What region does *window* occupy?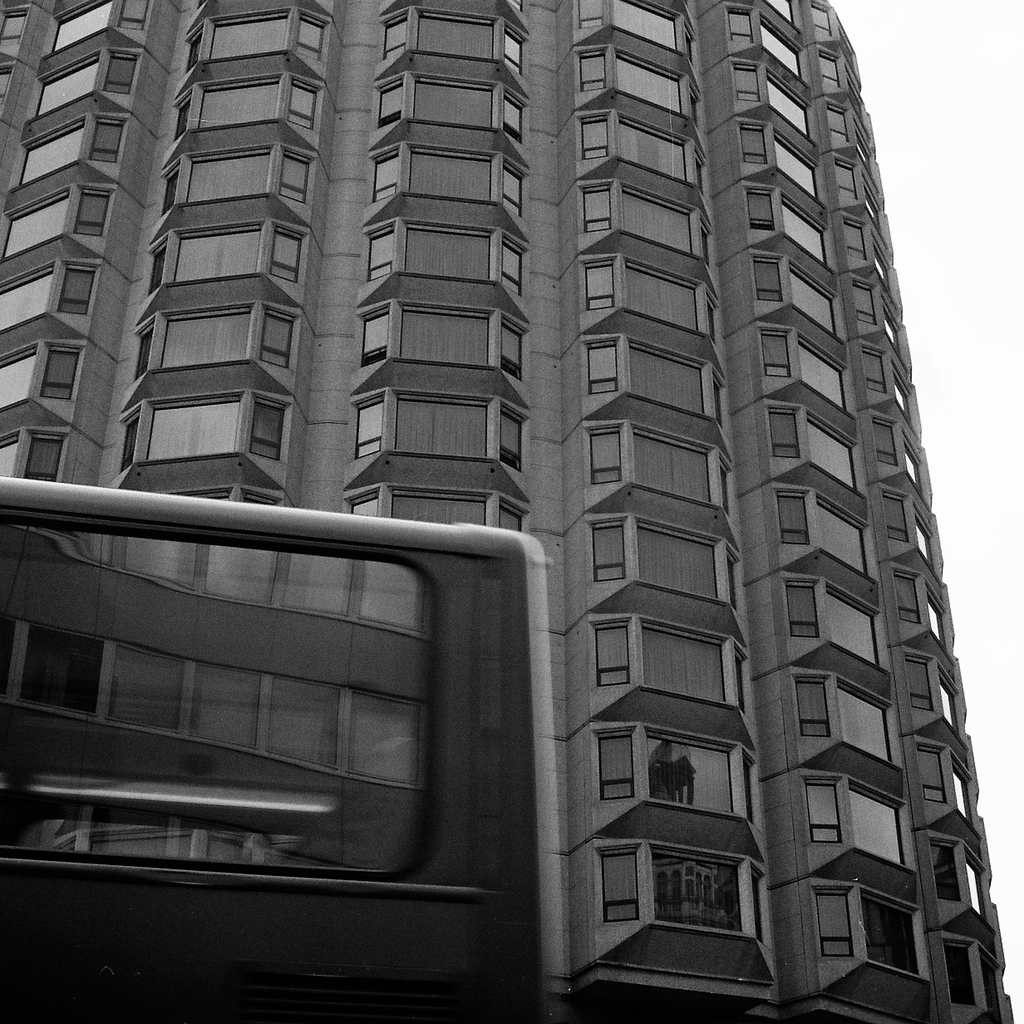
<bbox>836, 163, 882, 221</bbox>.
